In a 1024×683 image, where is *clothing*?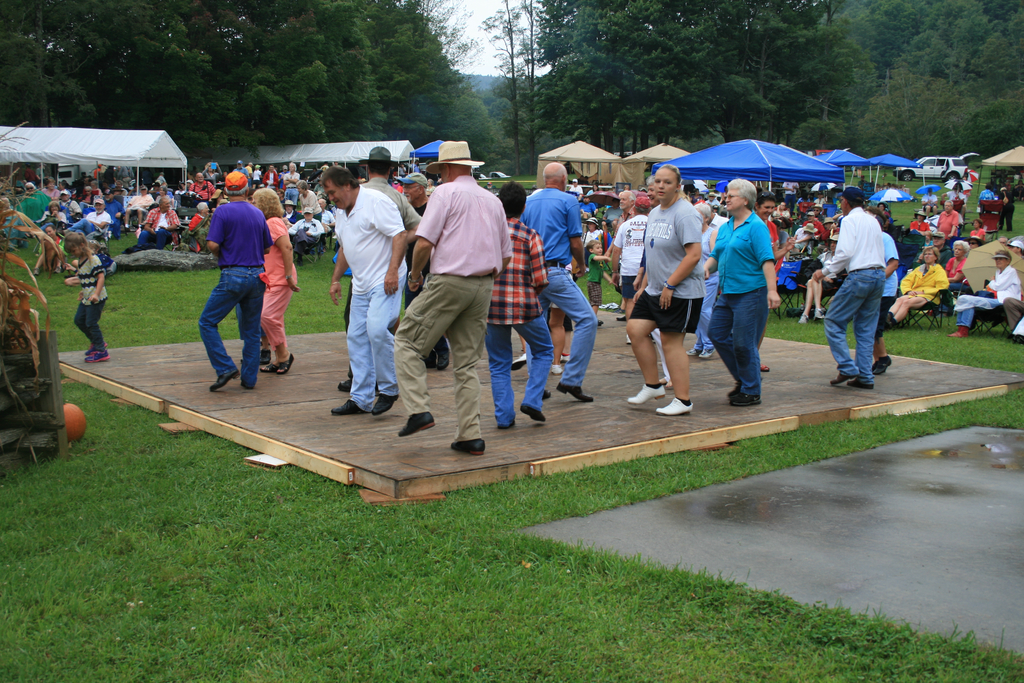
locate(529, 188, 579, 268).
